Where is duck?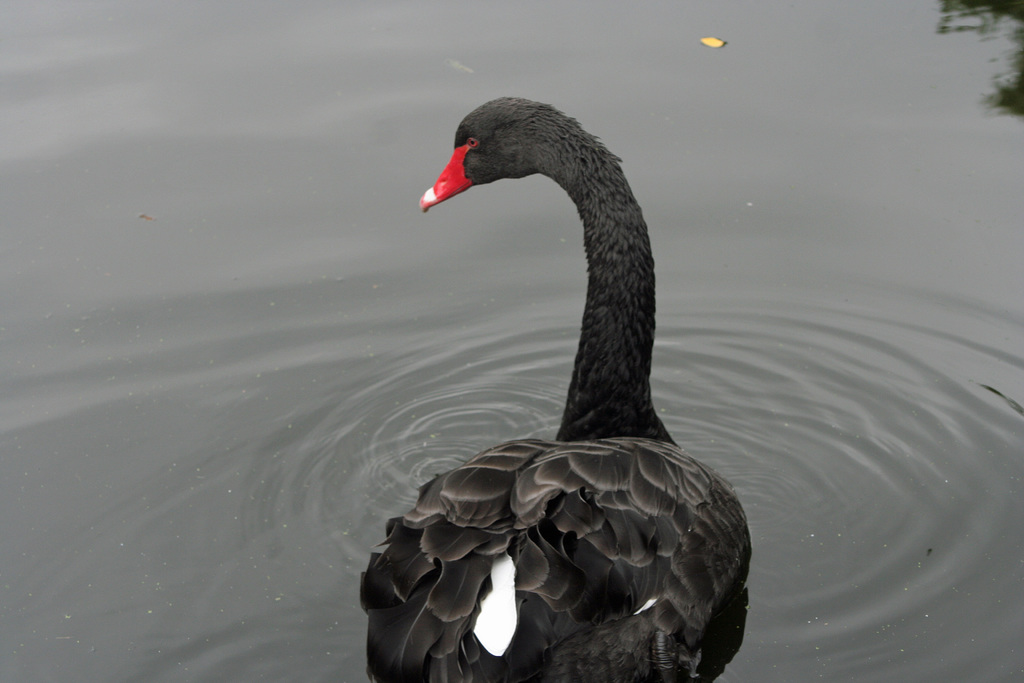
box=[406, 86, 788, 655].
